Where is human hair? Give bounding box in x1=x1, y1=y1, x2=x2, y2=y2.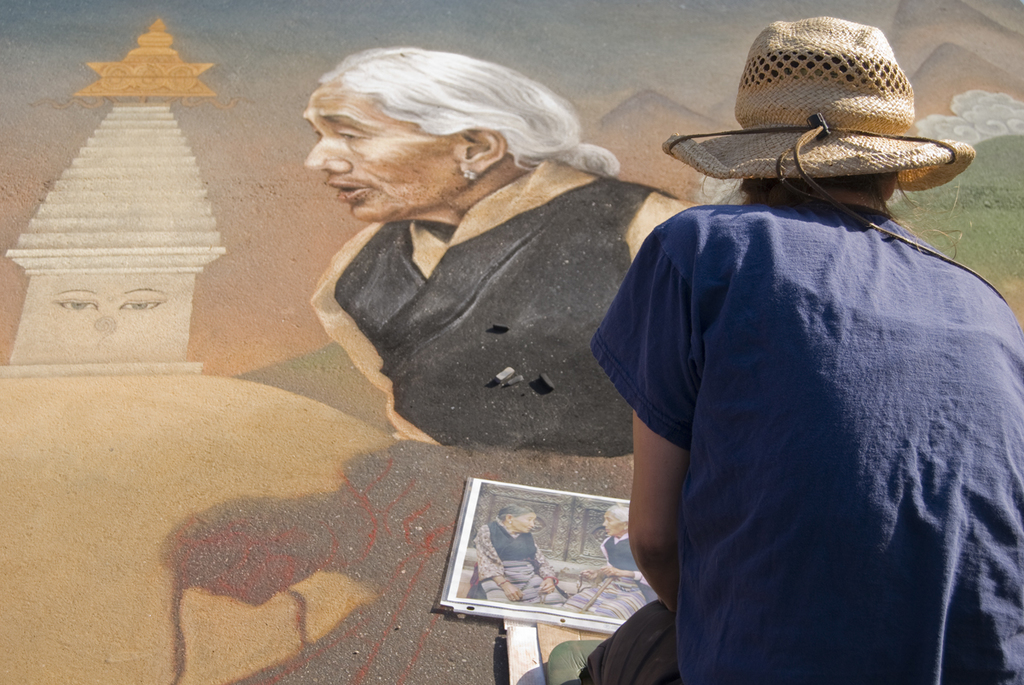
x1=497, y1=502, x2=534, y2=516.
